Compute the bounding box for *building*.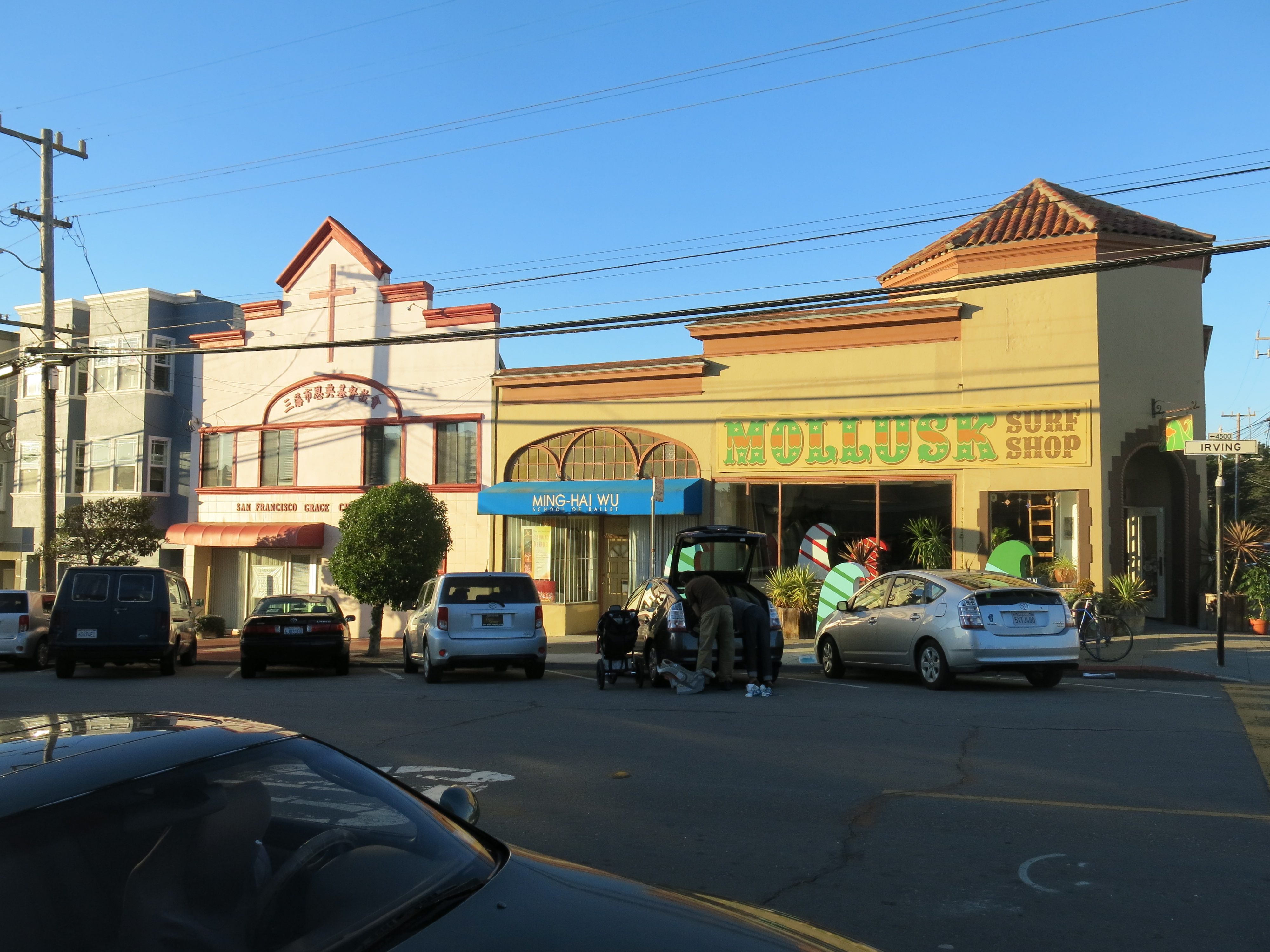
region(52, 68, 158, 203).
